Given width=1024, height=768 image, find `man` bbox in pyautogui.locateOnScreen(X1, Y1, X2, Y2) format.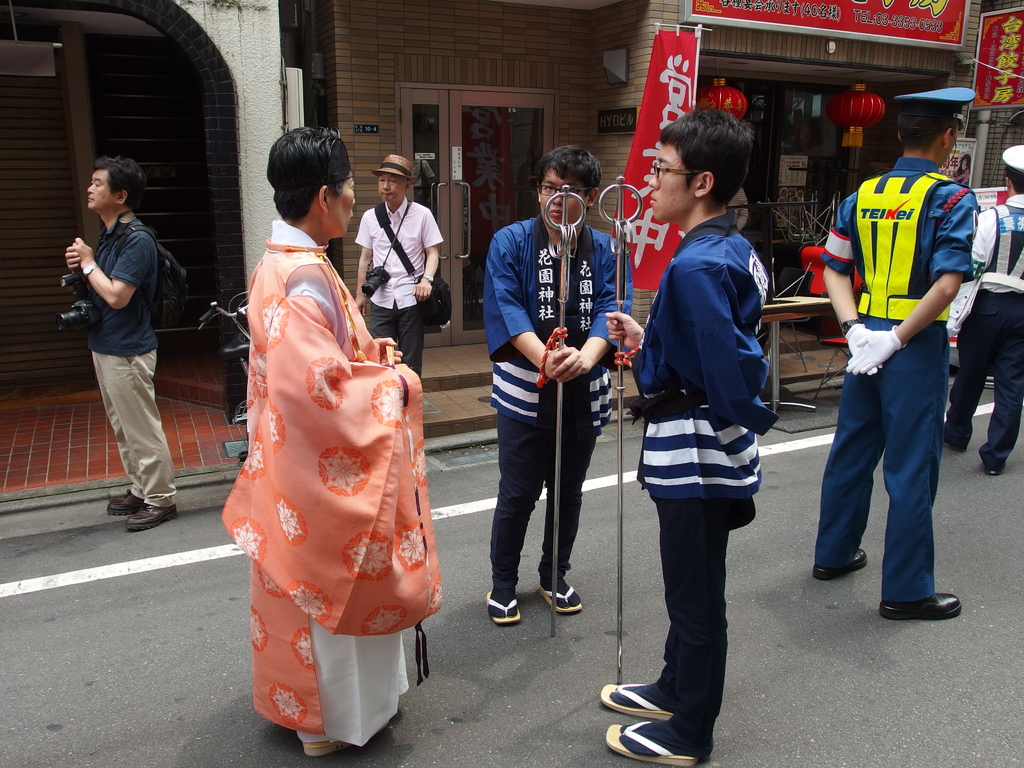
pyautogui.locateOnScreen(349, 149, 449, 385).
